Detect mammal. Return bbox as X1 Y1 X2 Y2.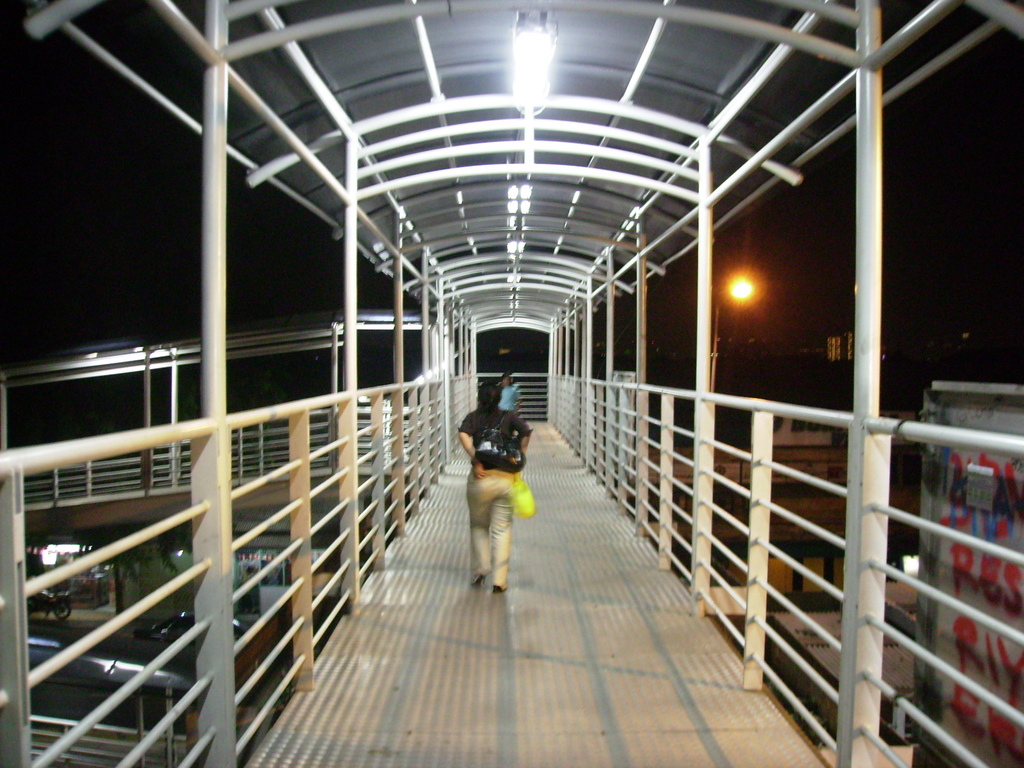
456 380 539 602.
